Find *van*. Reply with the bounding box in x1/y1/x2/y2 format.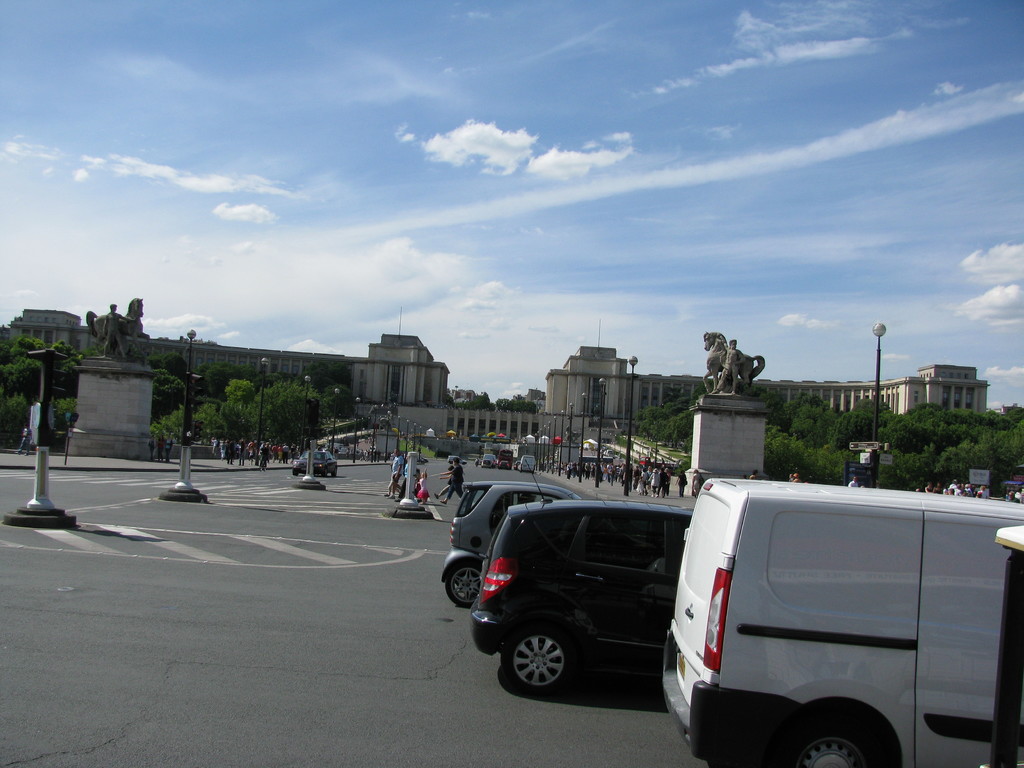
660/472/1023/767.
